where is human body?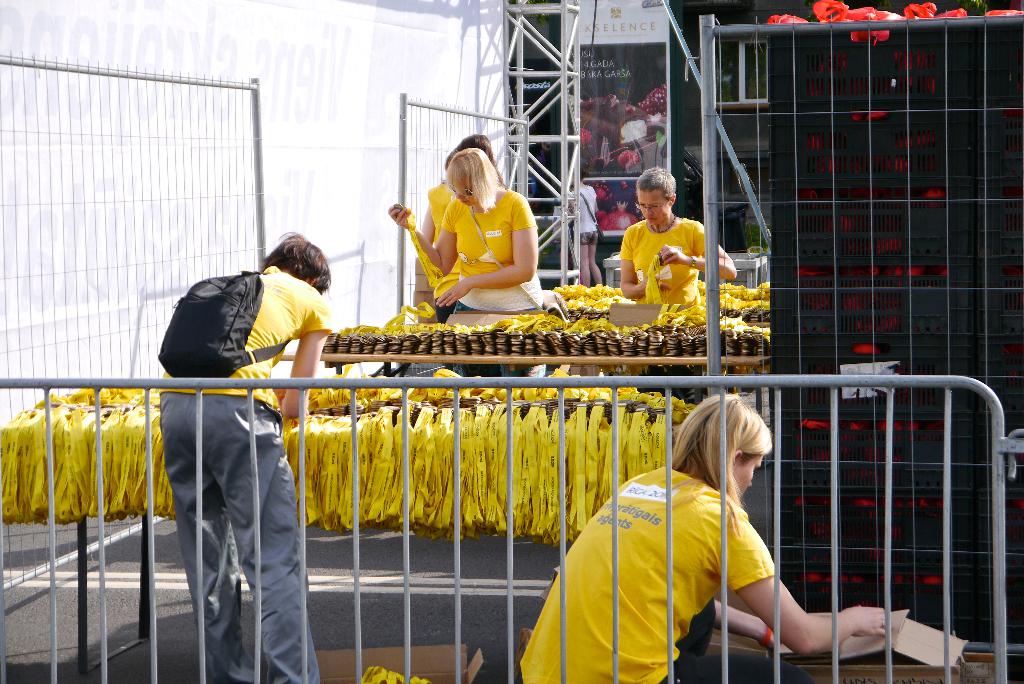
bbox=(565, 181, 601, 289).
